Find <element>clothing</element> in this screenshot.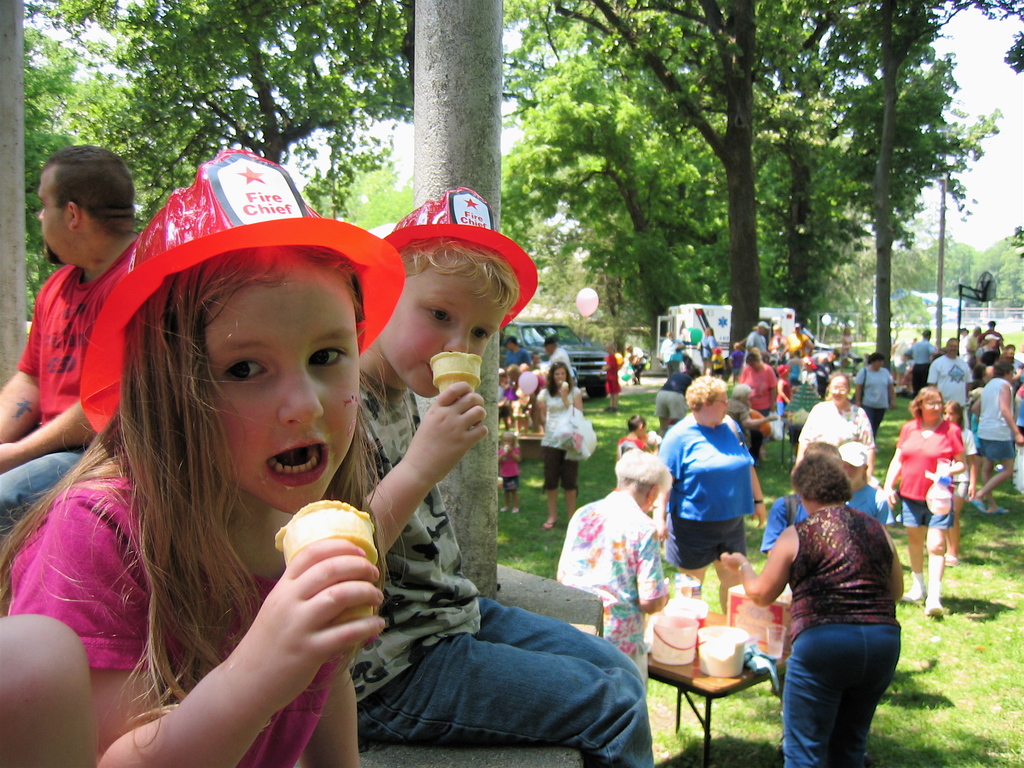
The bounding box for <element>clothing</element> is box(605, 352, 622, 395).
